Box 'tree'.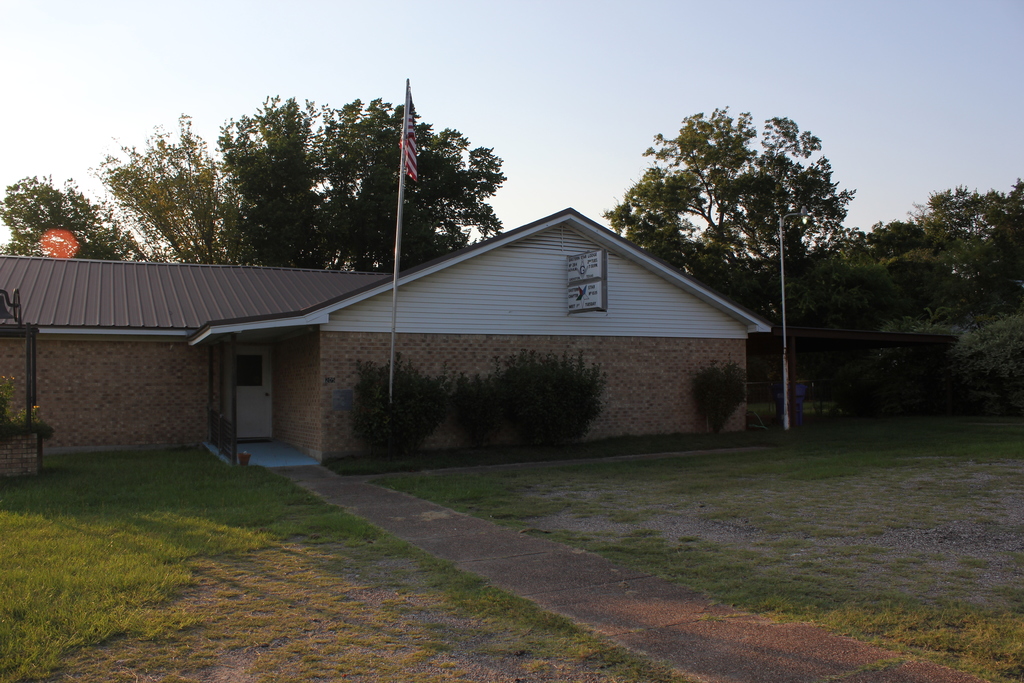
pyautogui.locateOnScreen(335, 109, 500, 265).
